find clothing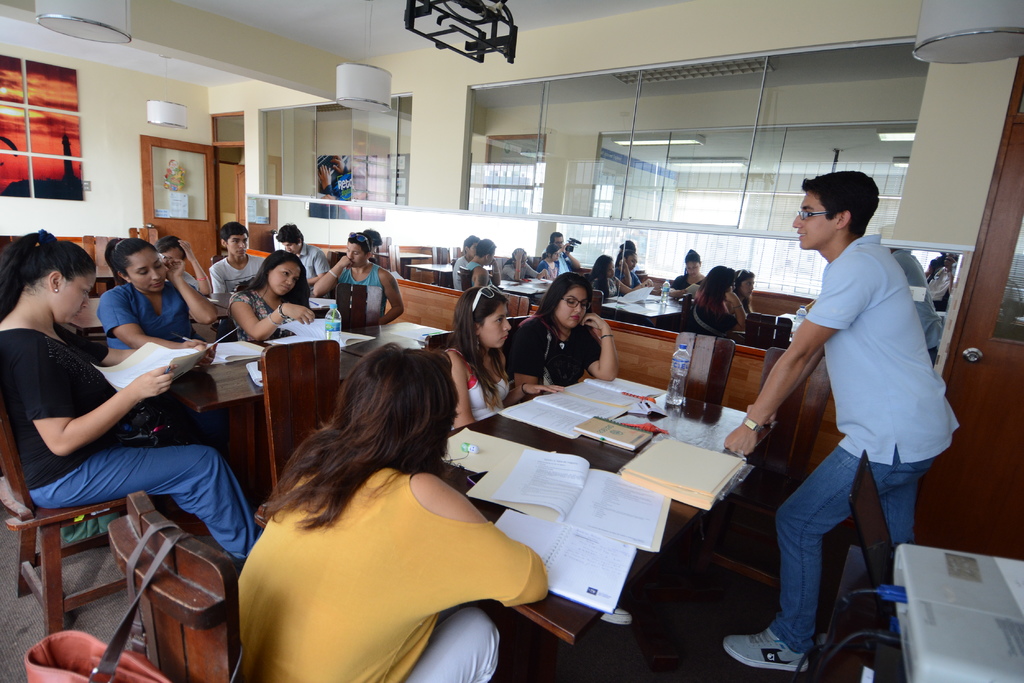
(x1=468, y1=262, x2=492, y2=279)
